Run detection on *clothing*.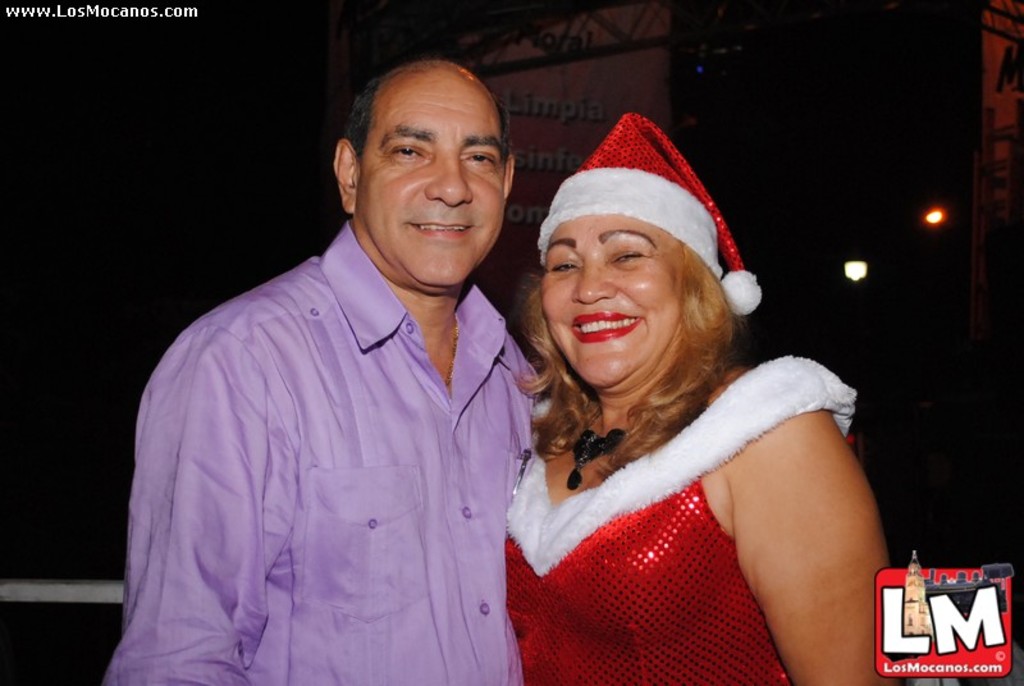
Result: [127, 206, 552, 666].
